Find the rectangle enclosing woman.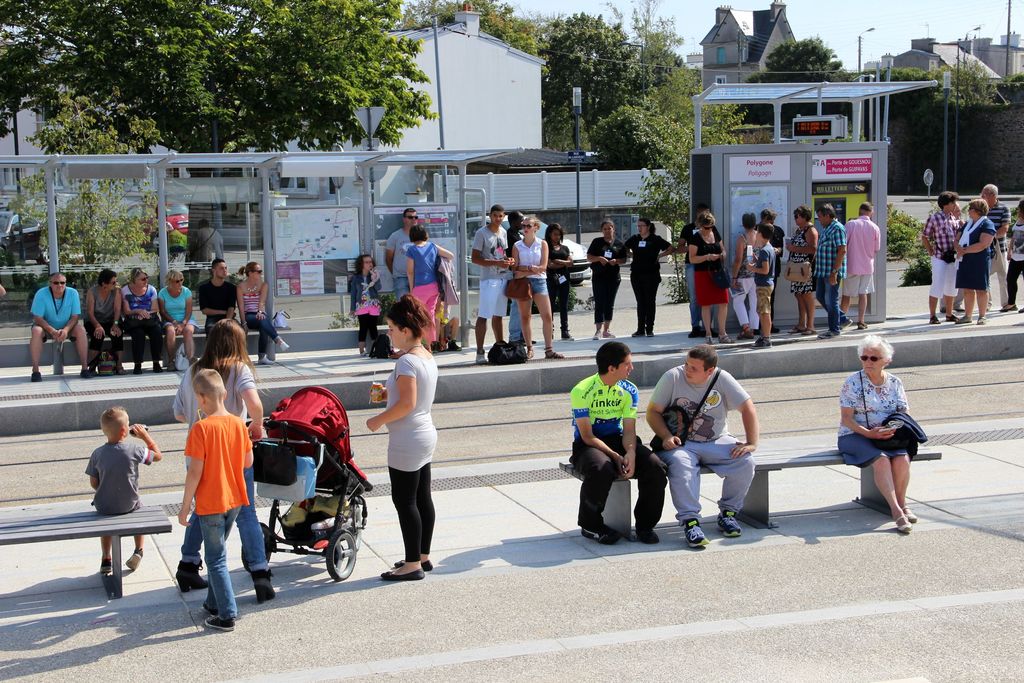
crop(1004, 196, 1023, 316).
